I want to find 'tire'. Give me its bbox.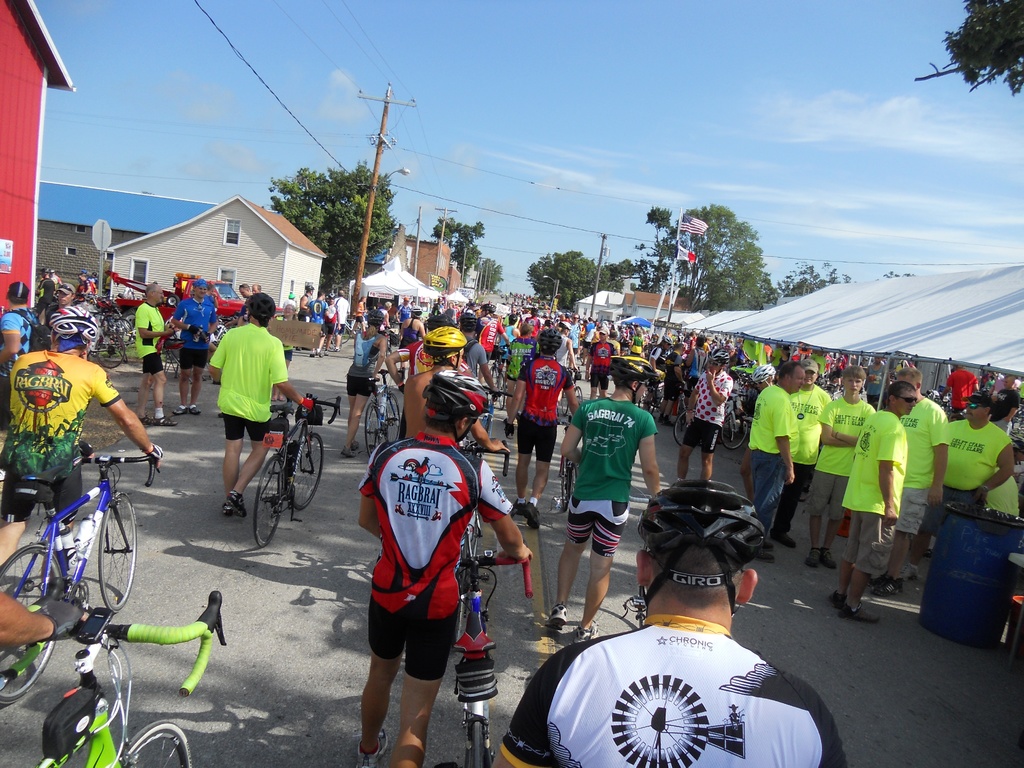
detection(122, 716, 193, 767).
